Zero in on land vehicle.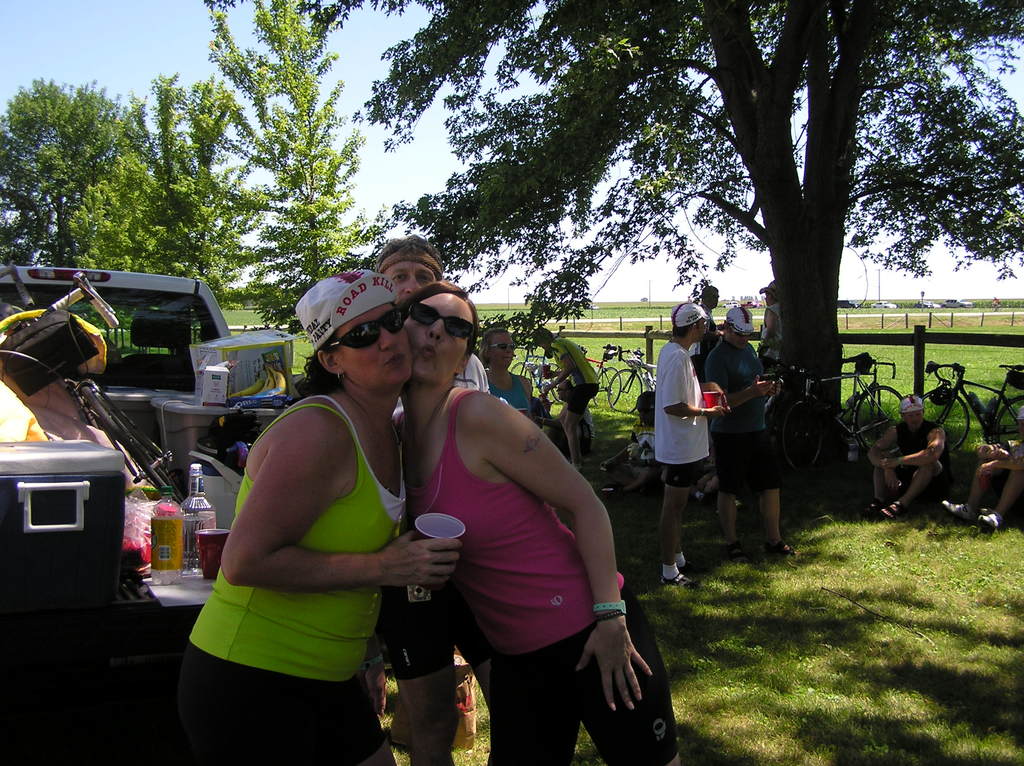
Zeroed in: {"left": 607, "top": 344, "right": 660, "bottom": 414}.
